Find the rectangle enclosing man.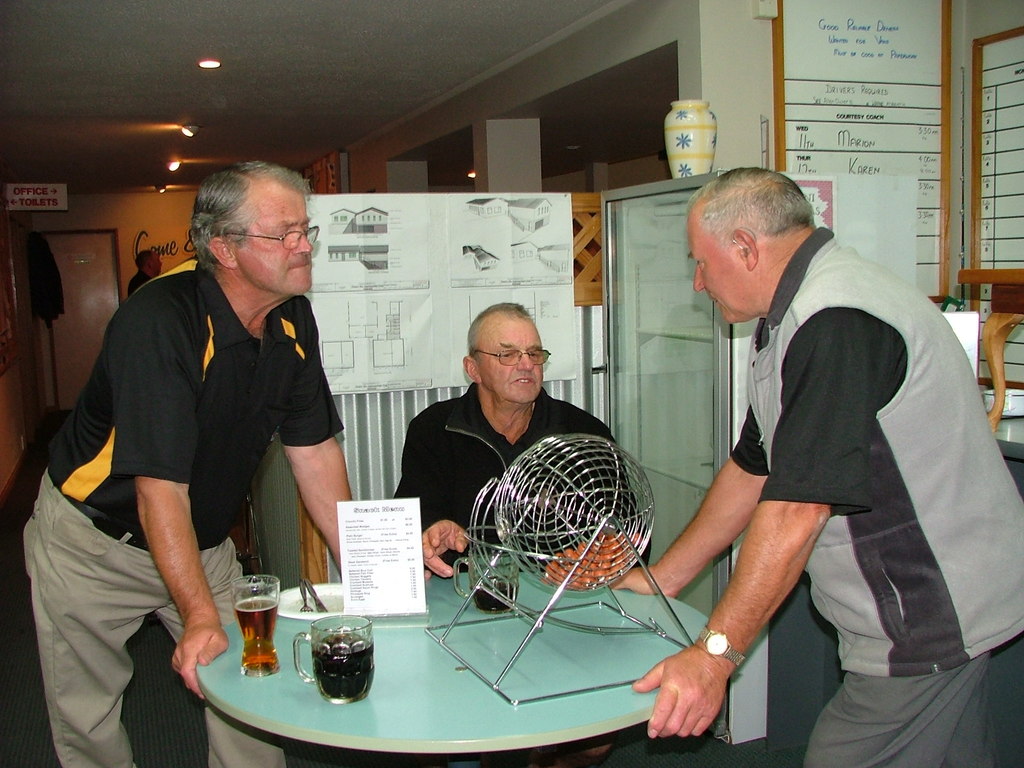
20/159/356/767.
